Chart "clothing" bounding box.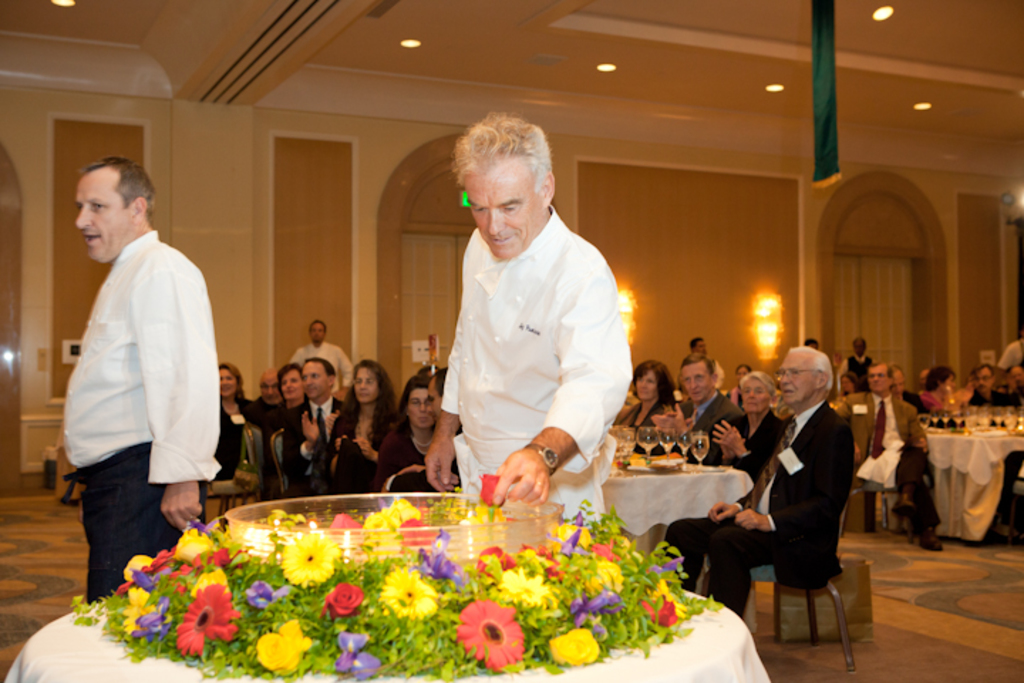
Charted: detection(966, 384, 1015, 401).
